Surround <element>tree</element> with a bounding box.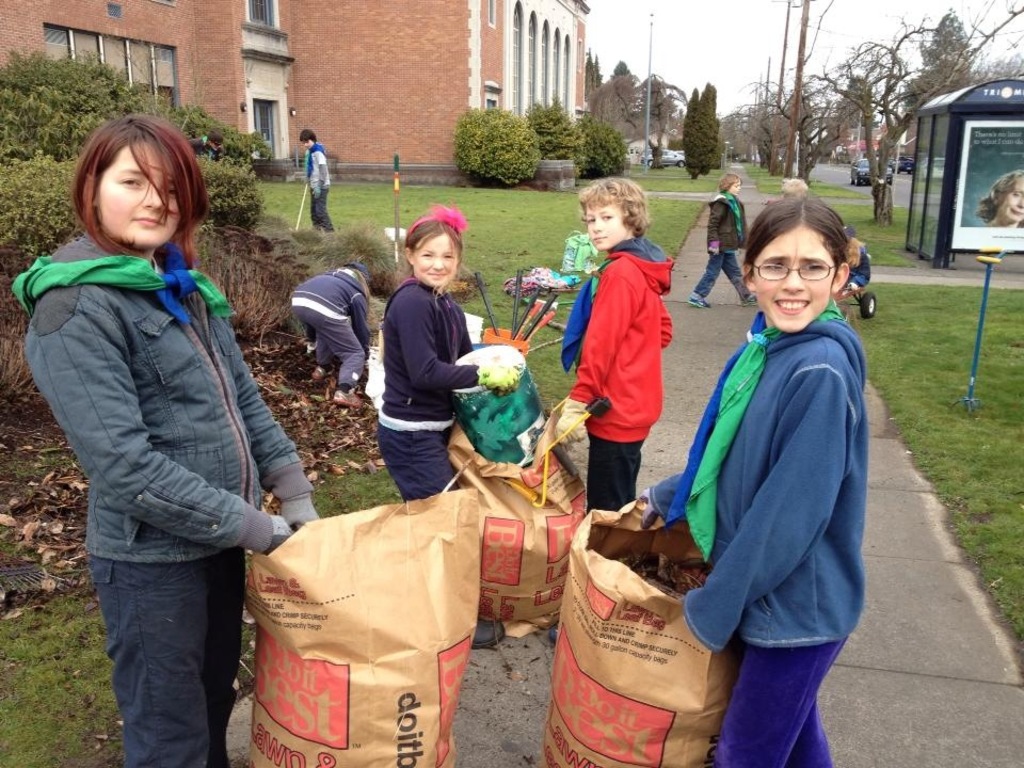
box(909, 3, 977, 114).
